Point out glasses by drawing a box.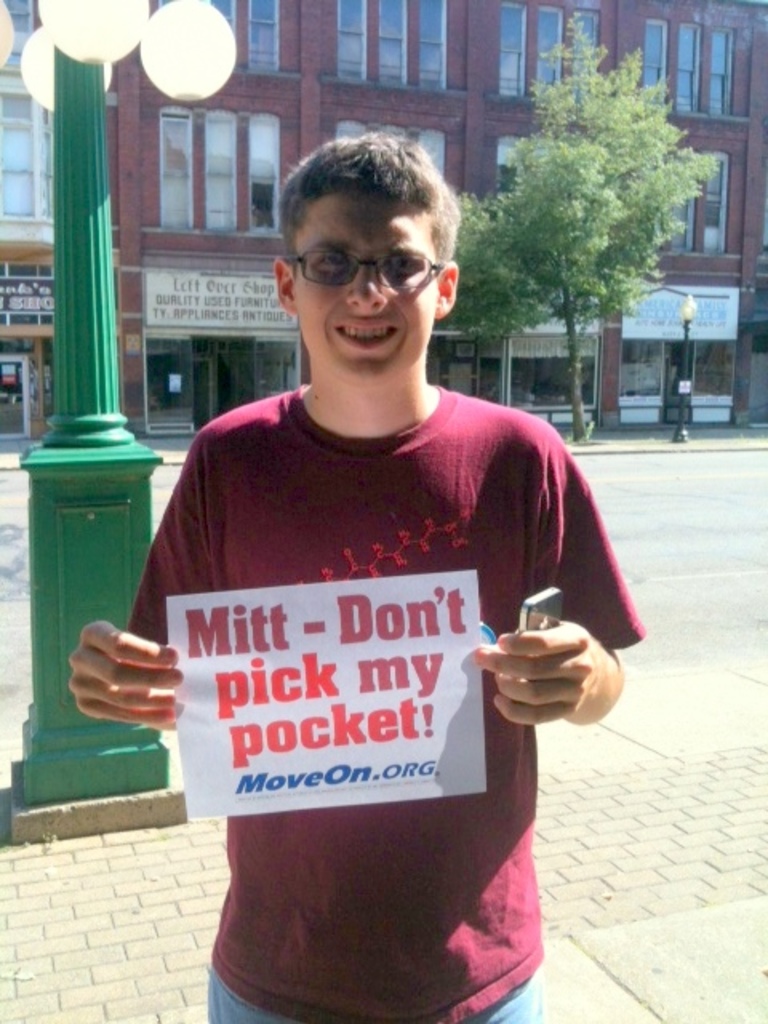
detection(288, 250, 450, 286).
